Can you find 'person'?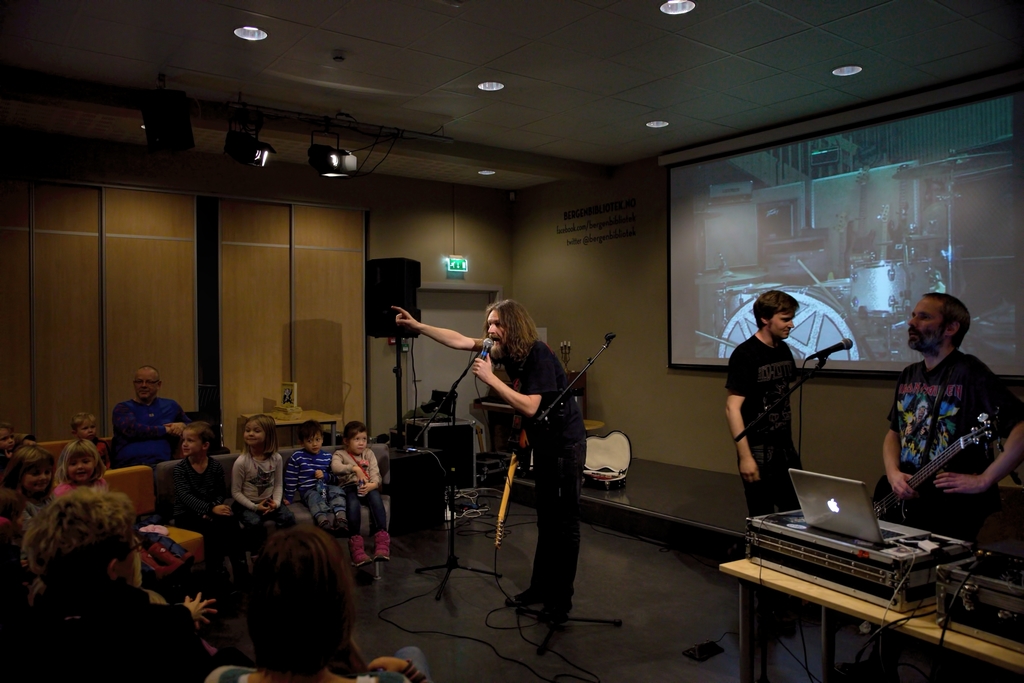
Yes, bounding box: rect(111, 363, 185, 468).
